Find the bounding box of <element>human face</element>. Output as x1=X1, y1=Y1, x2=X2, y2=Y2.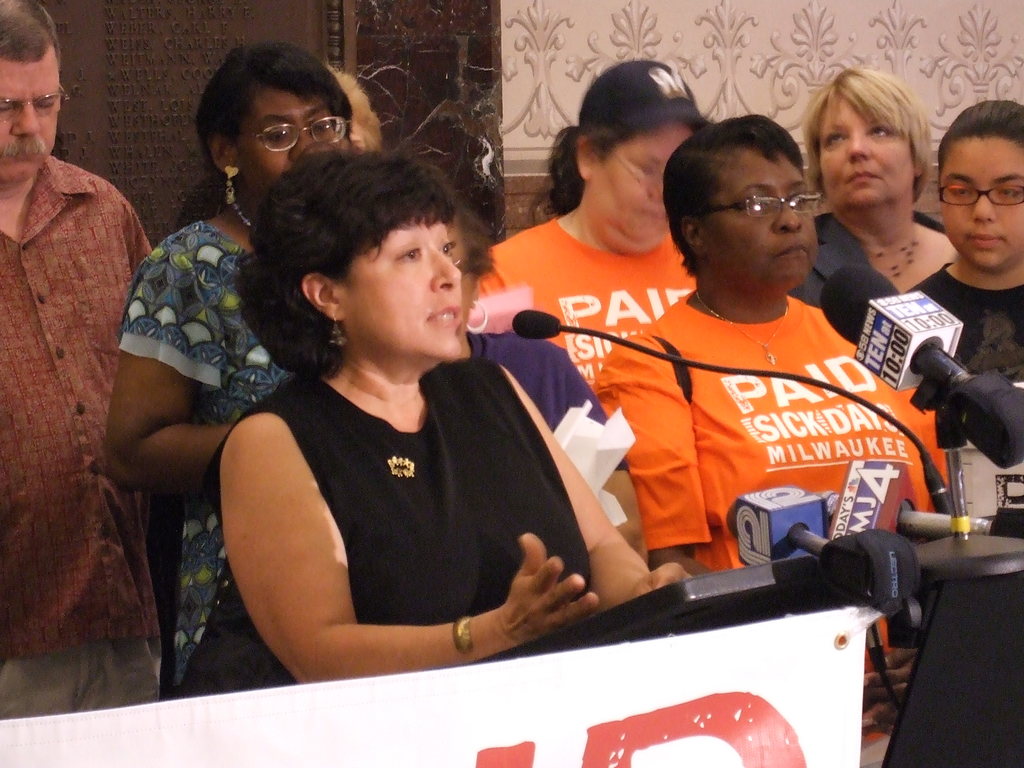
x1=816, y1=98, x2=910, y2=206.
